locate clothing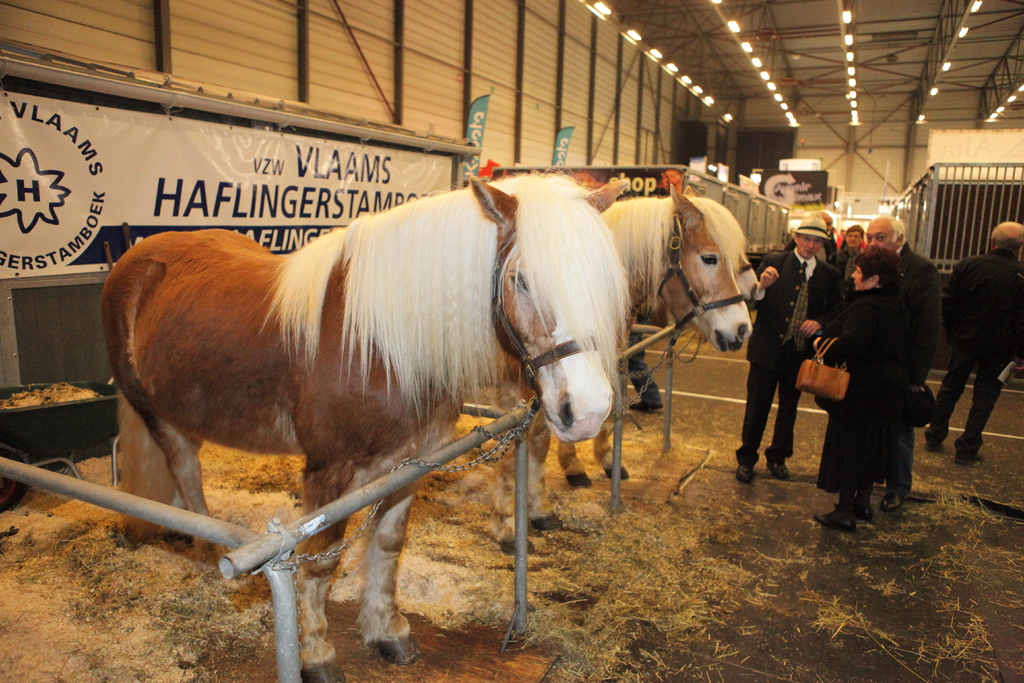
925, 247, 1023, 457
